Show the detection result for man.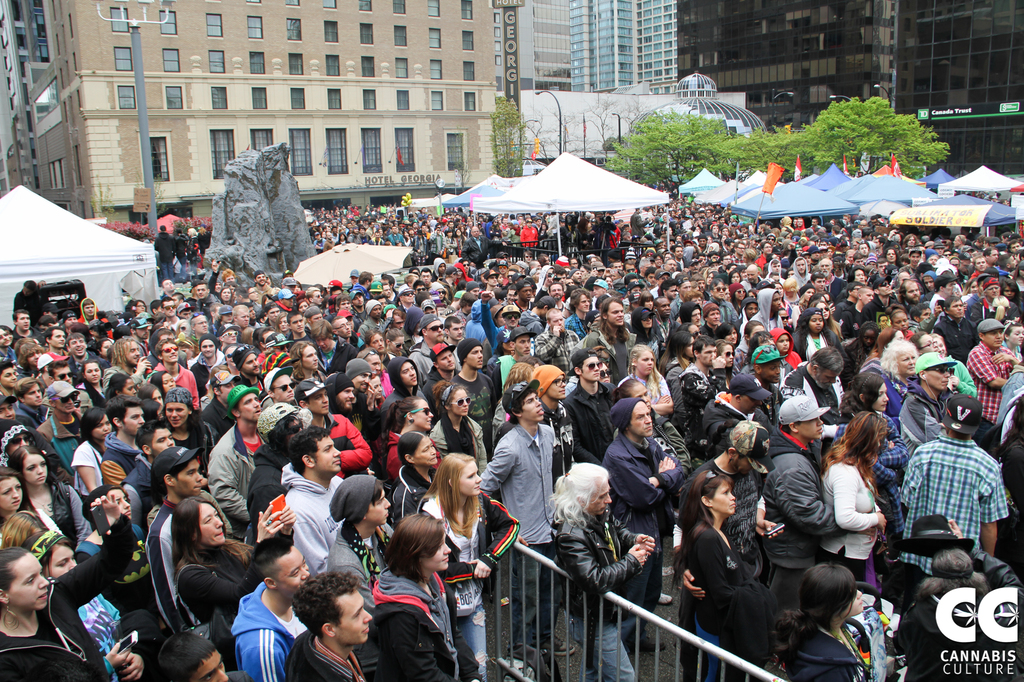
(531,364,570,488).
